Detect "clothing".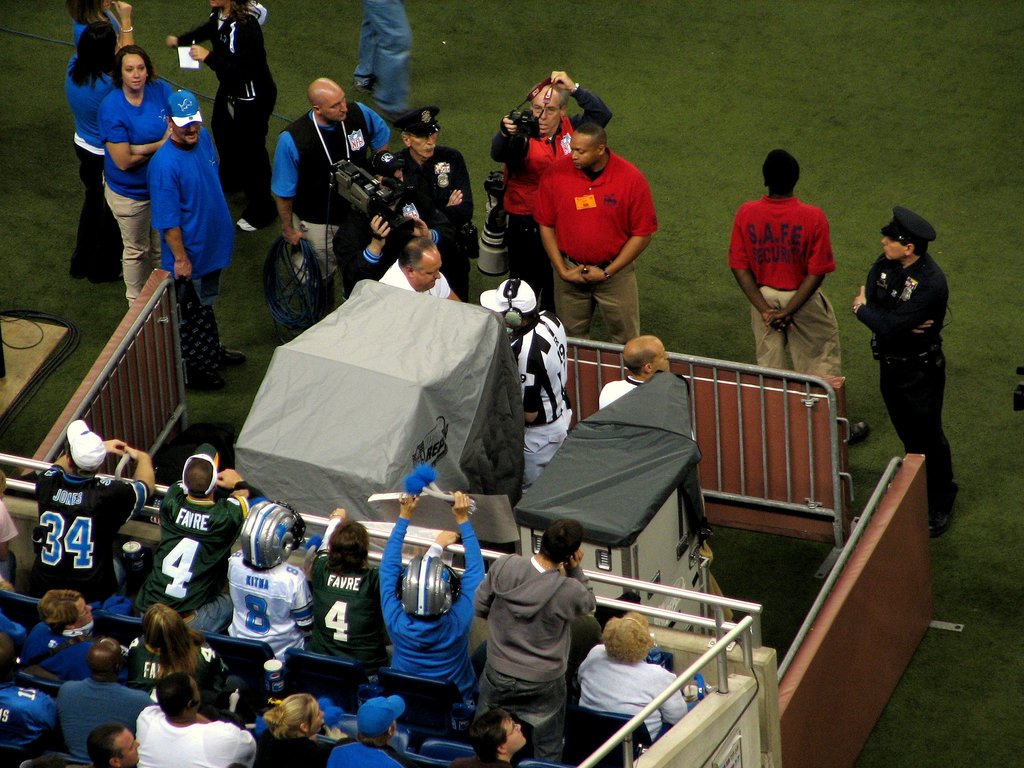
Detected at l=475, t=538, r=605, b=739.
